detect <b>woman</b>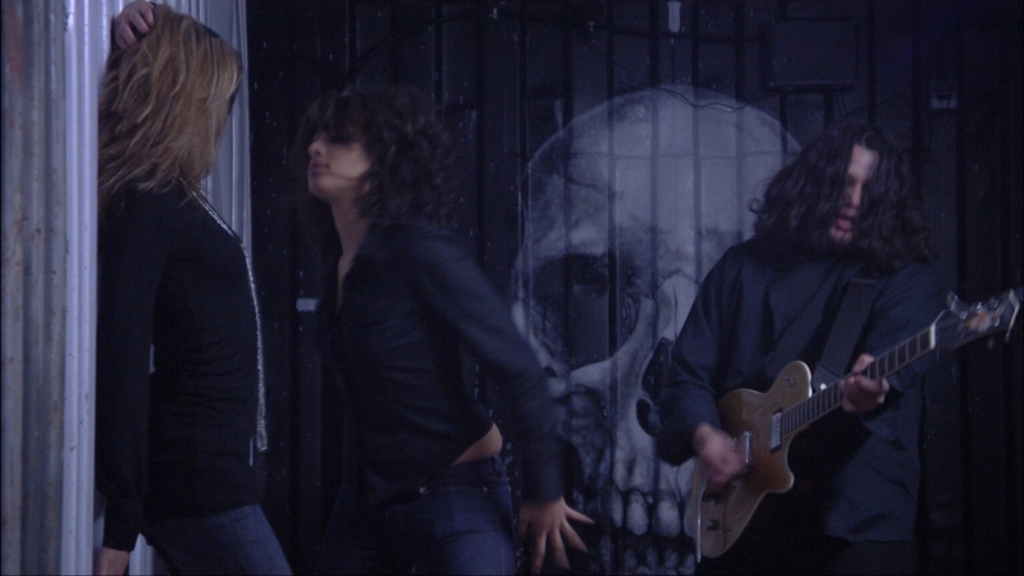
x1=79 y1=6 x2=275 y2=570
